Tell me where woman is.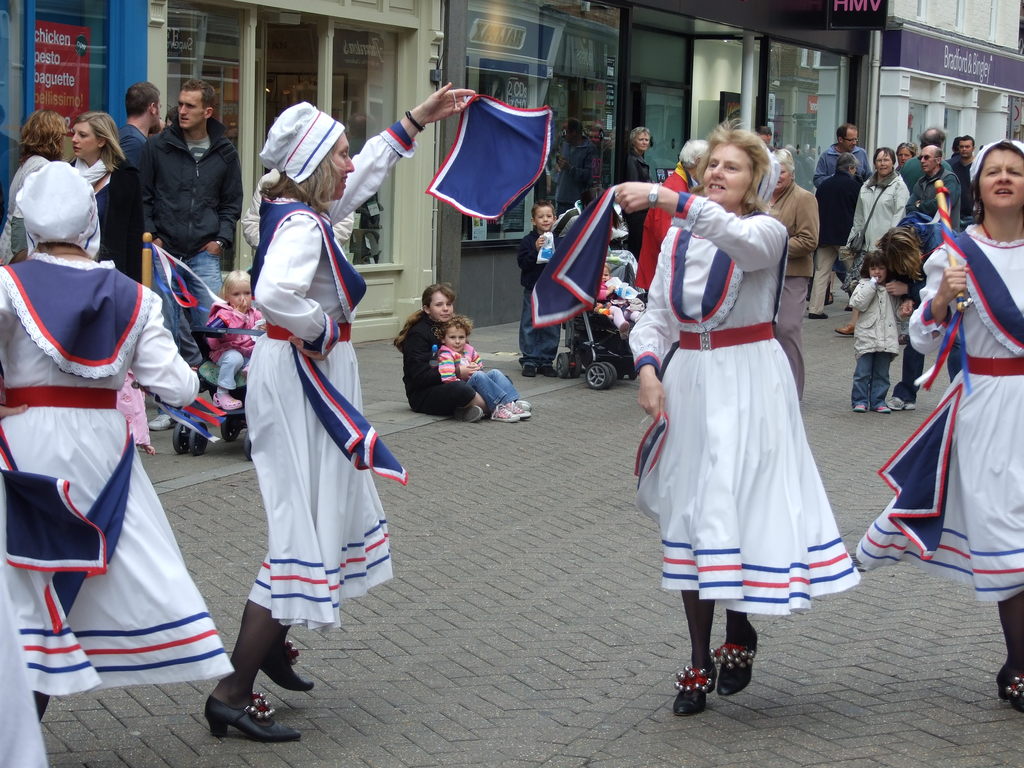
woman is at bbox(0, 109, 67, 270).
